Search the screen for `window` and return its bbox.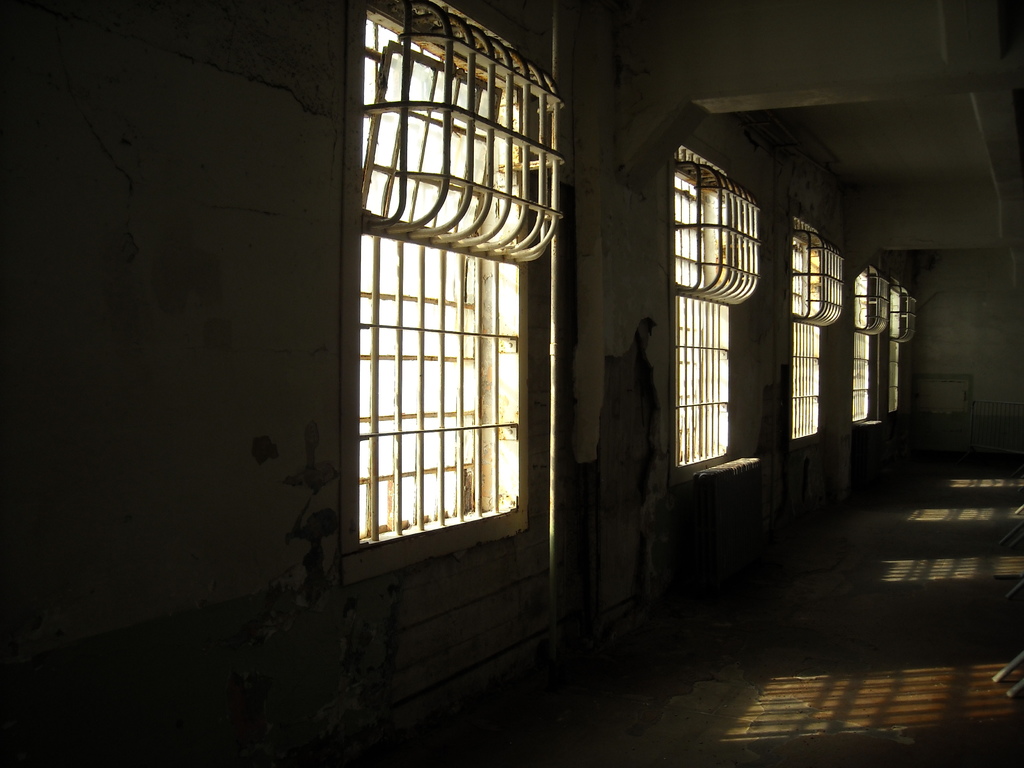
Found: bbox(675, 143, 755, 477).
